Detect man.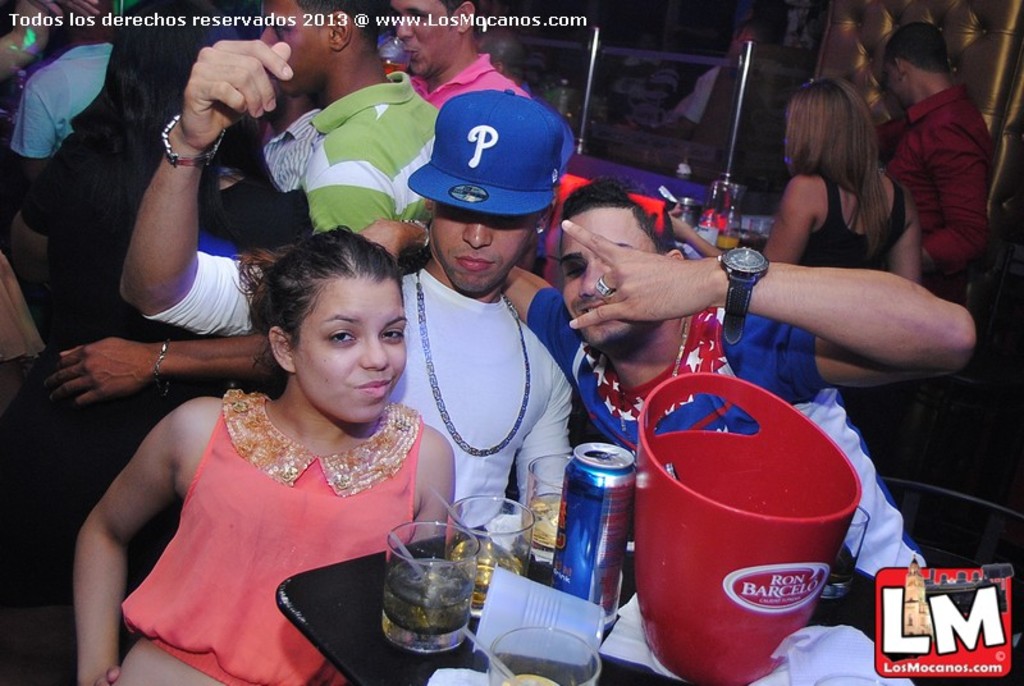
Detected at BBox(388, 0, 535, 120).
